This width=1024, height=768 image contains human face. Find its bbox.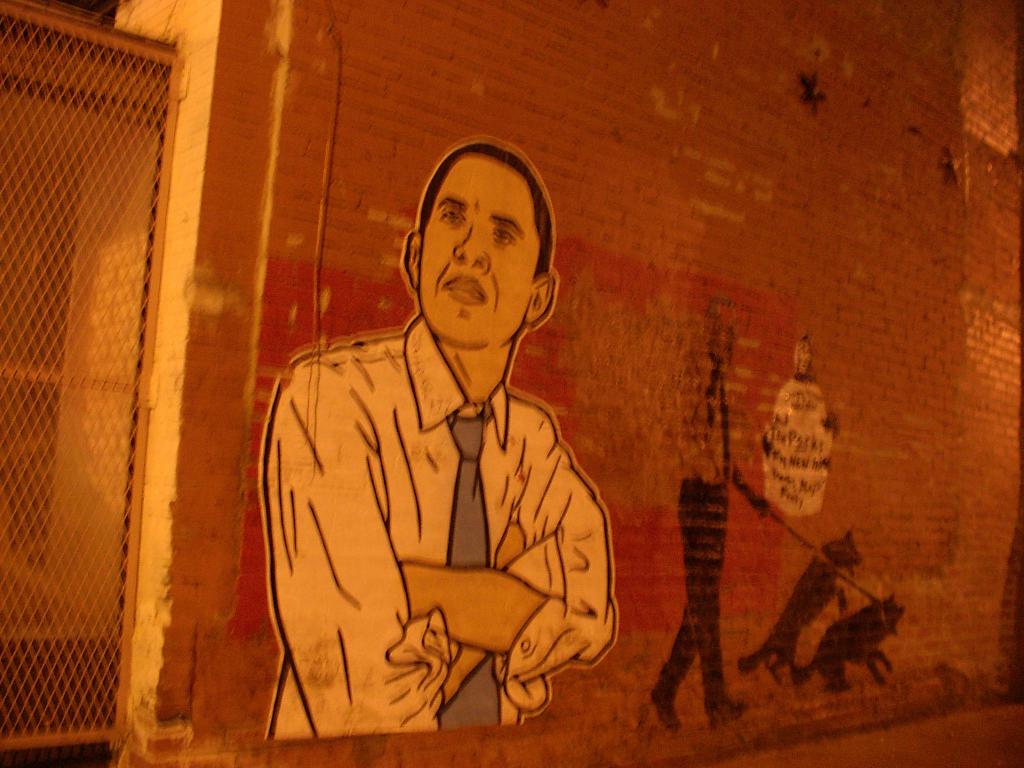
[417, 161, 541, 356].
